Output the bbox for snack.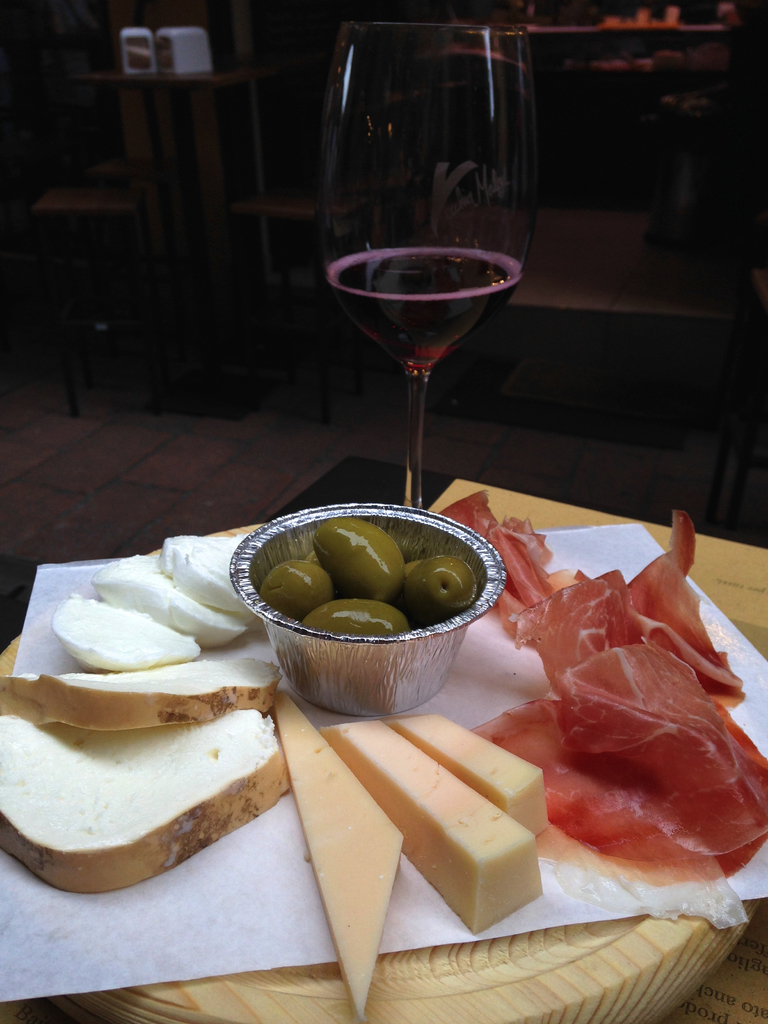
266, 681, 408, 1023.
